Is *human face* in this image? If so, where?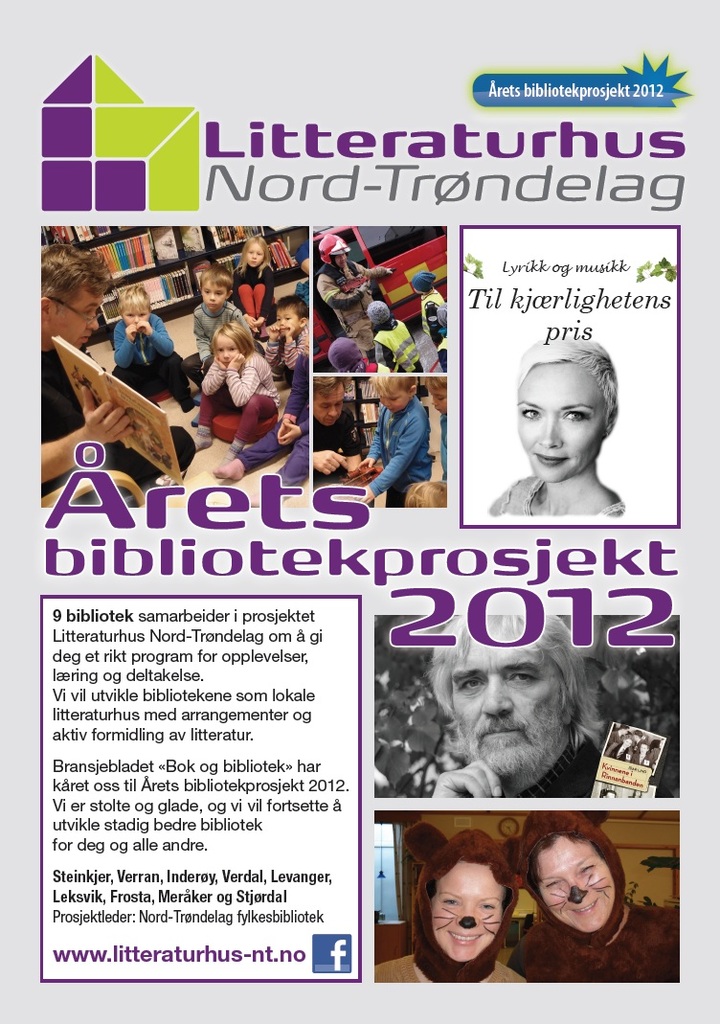
Yes, at [66,290,101,358].
